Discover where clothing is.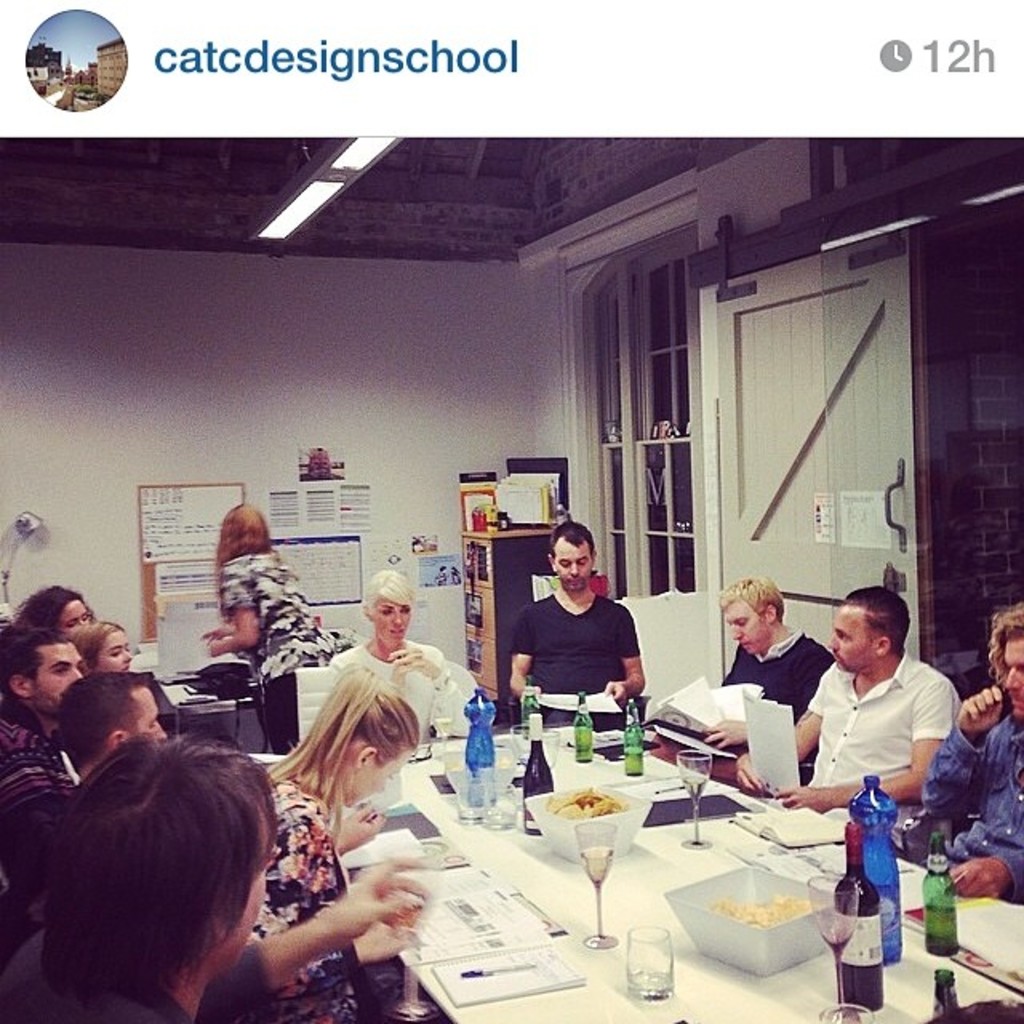
Discovered at [242, 766, 386, 1022].
